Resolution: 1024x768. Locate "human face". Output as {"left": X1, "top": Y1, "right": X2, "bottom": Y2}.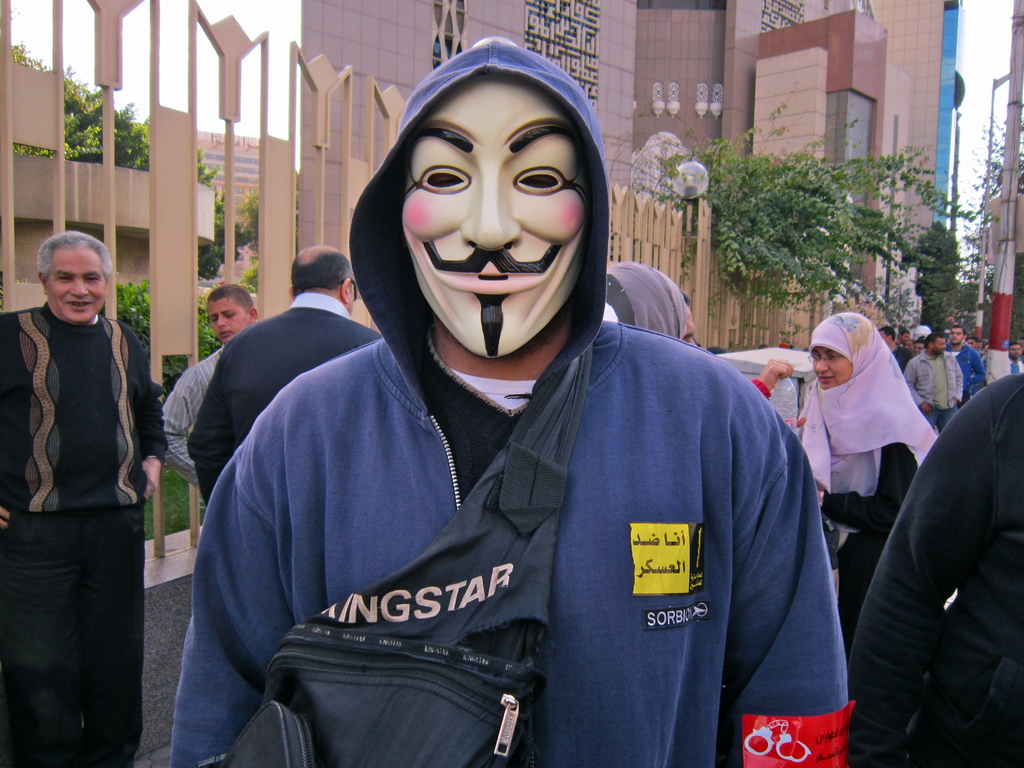
{"left": 395, "top": 65, "right": 585, "bottom": 351}.
